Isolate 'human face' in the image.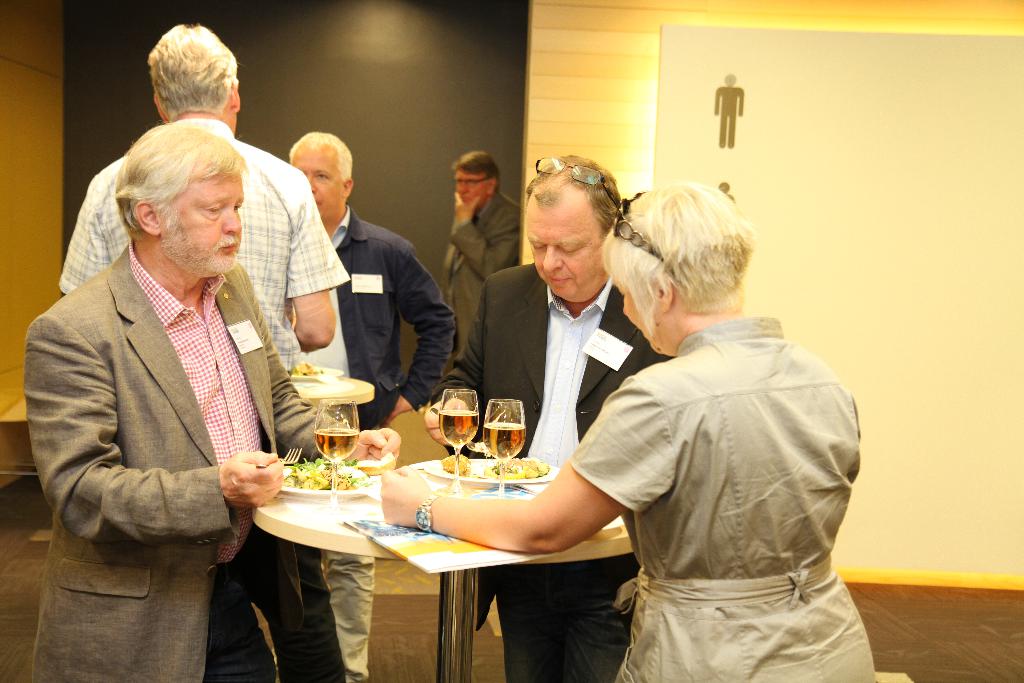
Isolated region: [x1=607, y1=252, x2=653, y2=350].
